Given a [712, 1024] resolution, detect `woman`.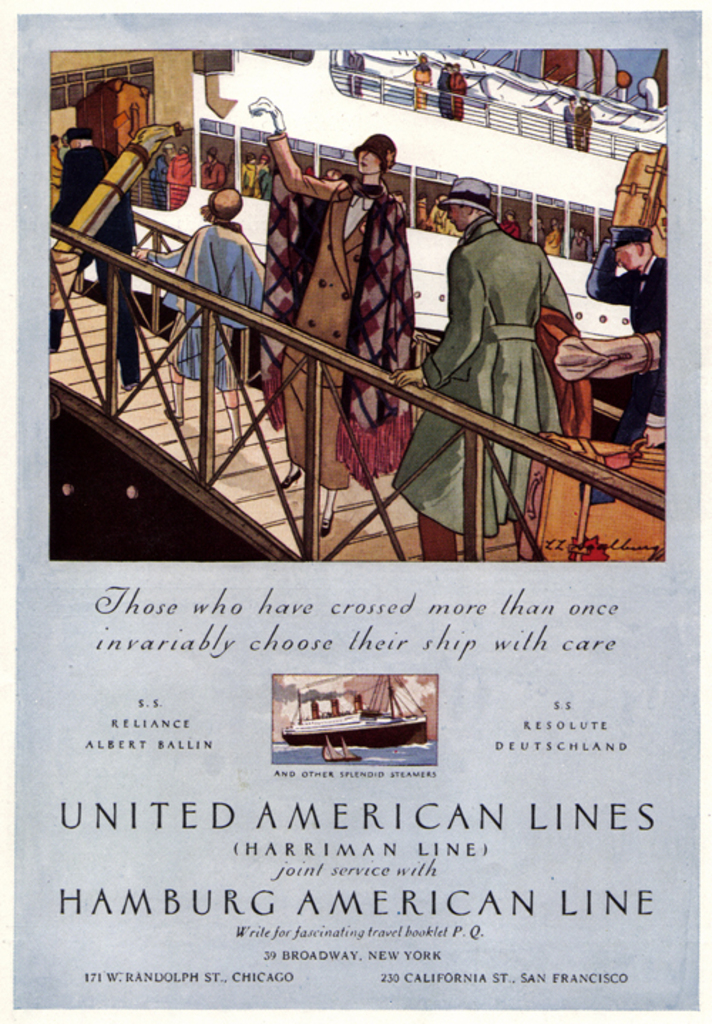
[left=544, top=218, right=564, bottom=255].
